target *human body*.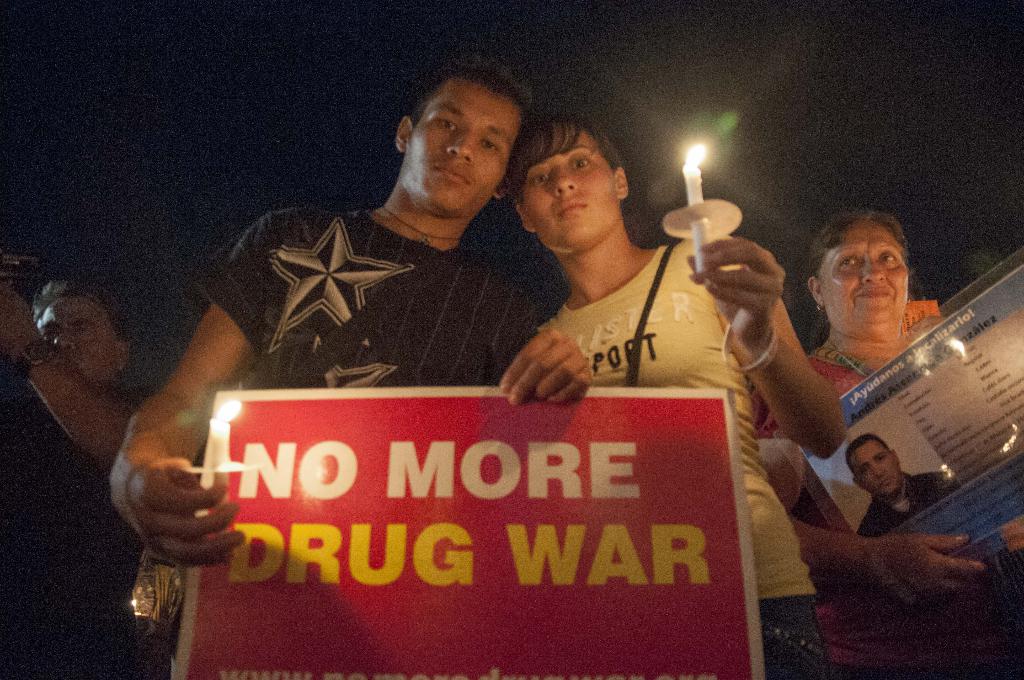
Target region: pyautogui.locateOnScreen(0, 280, 171, 679).
